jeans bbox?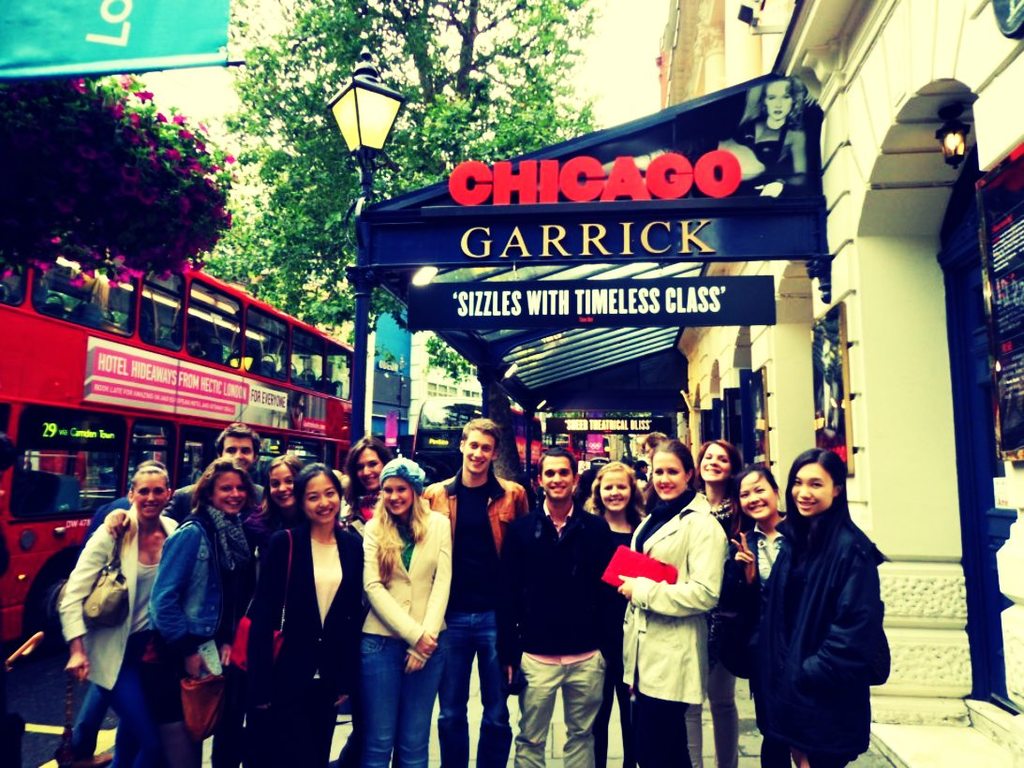
438:609:512:767
